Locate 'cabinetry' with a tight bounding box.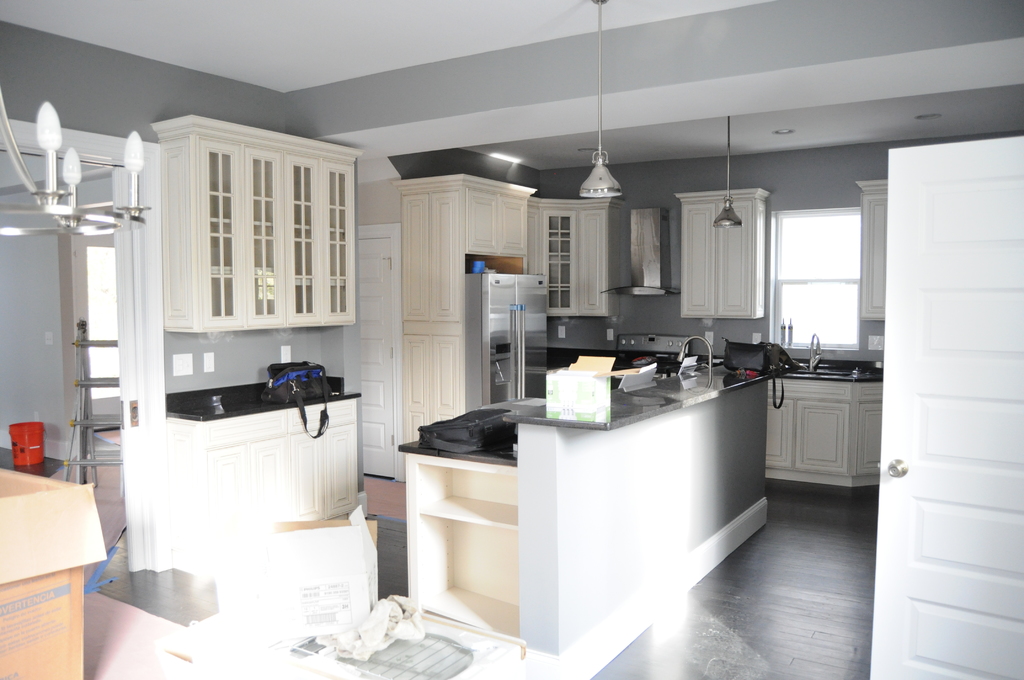
select_region(676, 193, 770, 316).
